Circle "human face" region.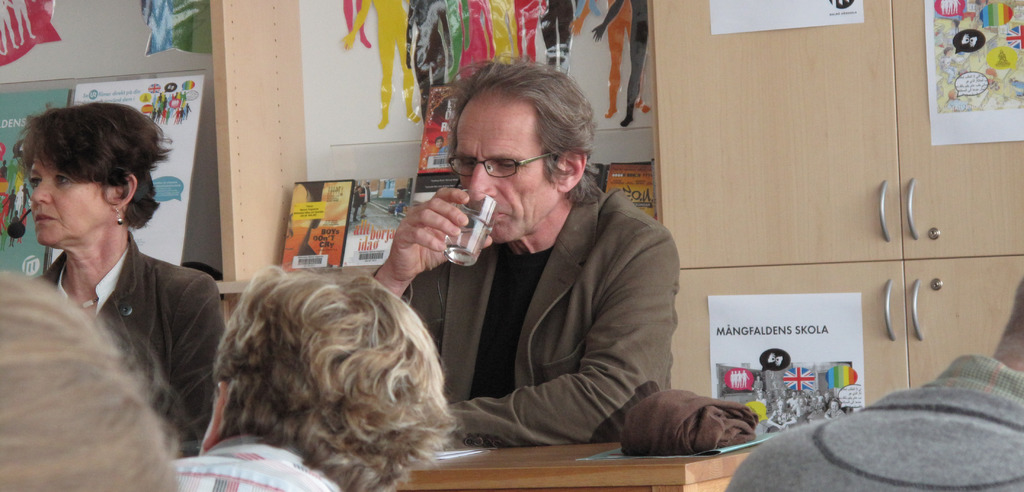
Region: 28:151:104:243.
